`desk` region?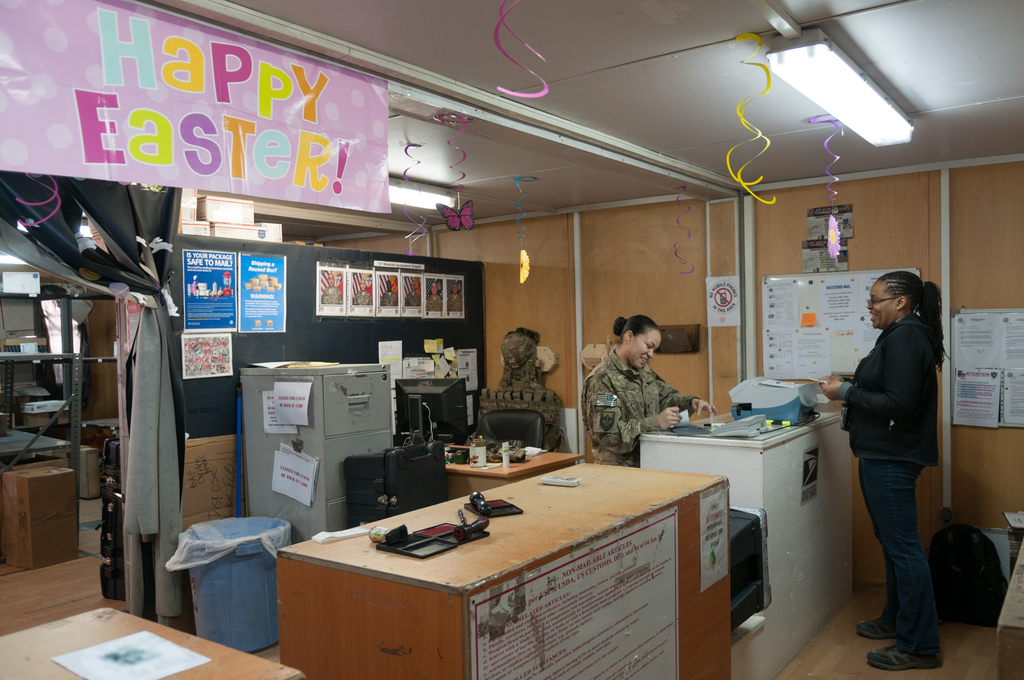
[x1=264, y1=444, x2=724, y2=677]
